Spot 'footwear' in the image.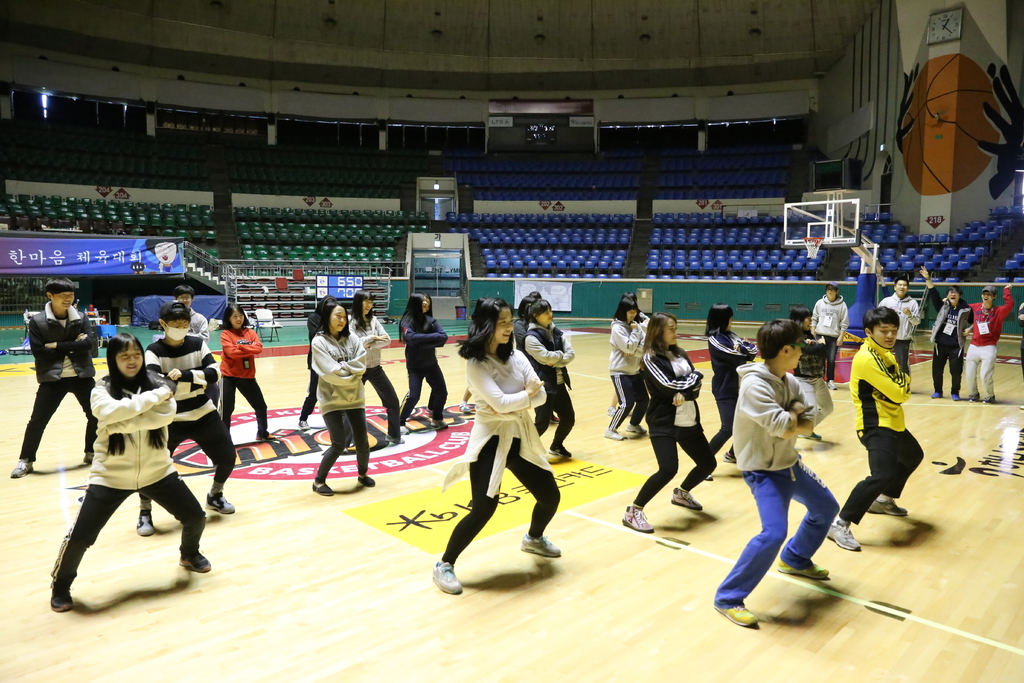
'footwear' found at l=808, t=429, r=819, b=440.
